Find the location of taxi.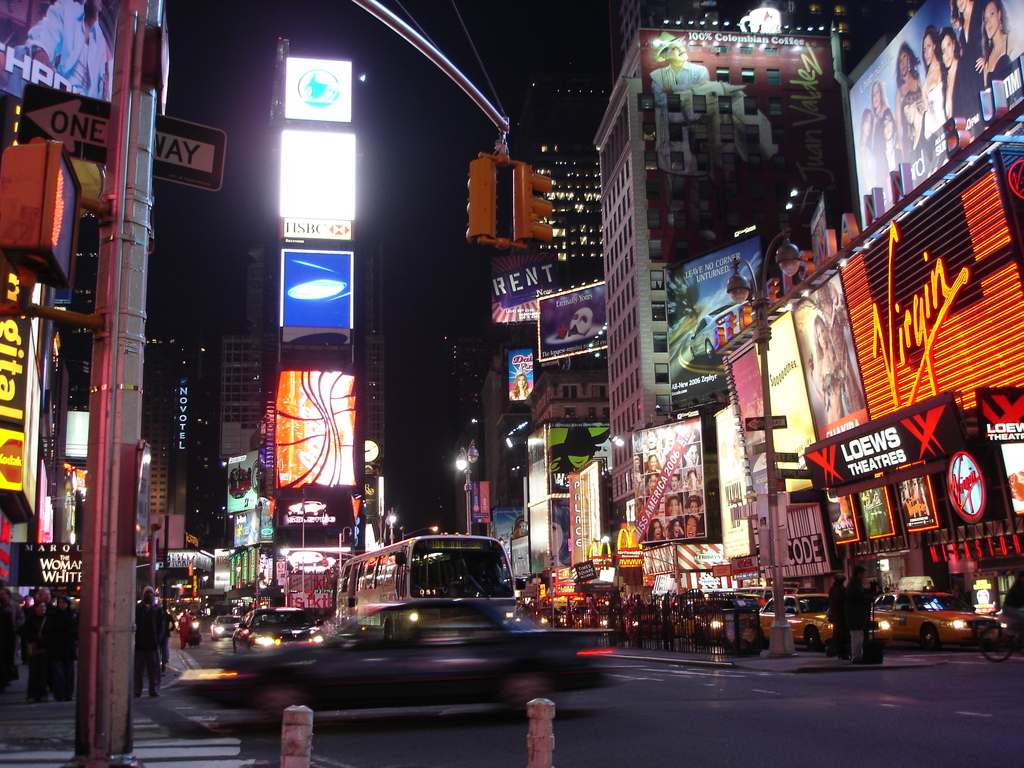
Location: (868,584,1012,660).
